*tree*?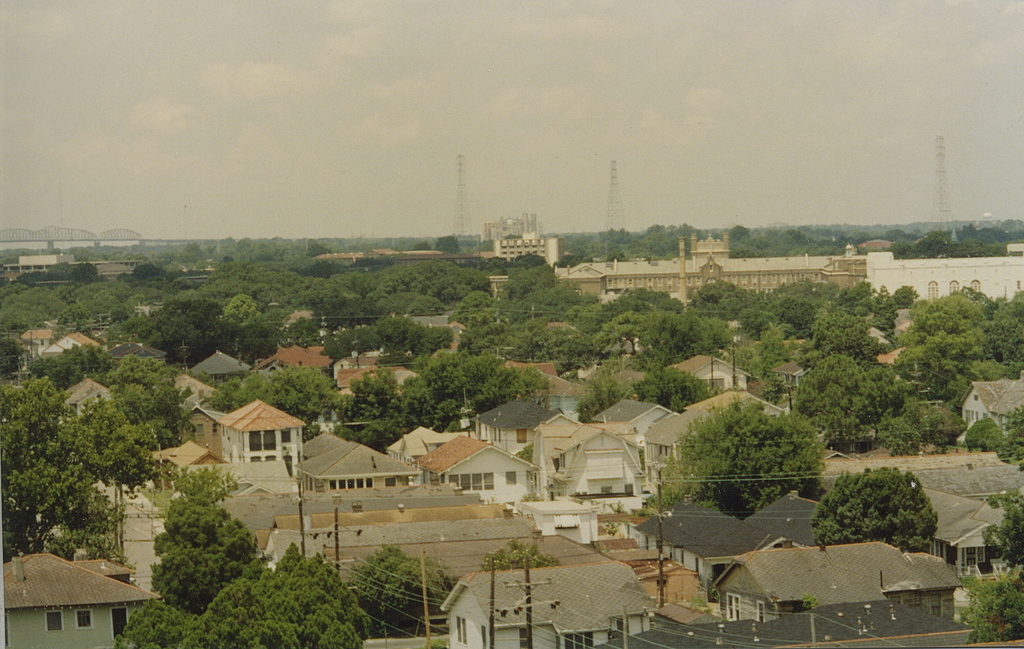
595/310/644/360
